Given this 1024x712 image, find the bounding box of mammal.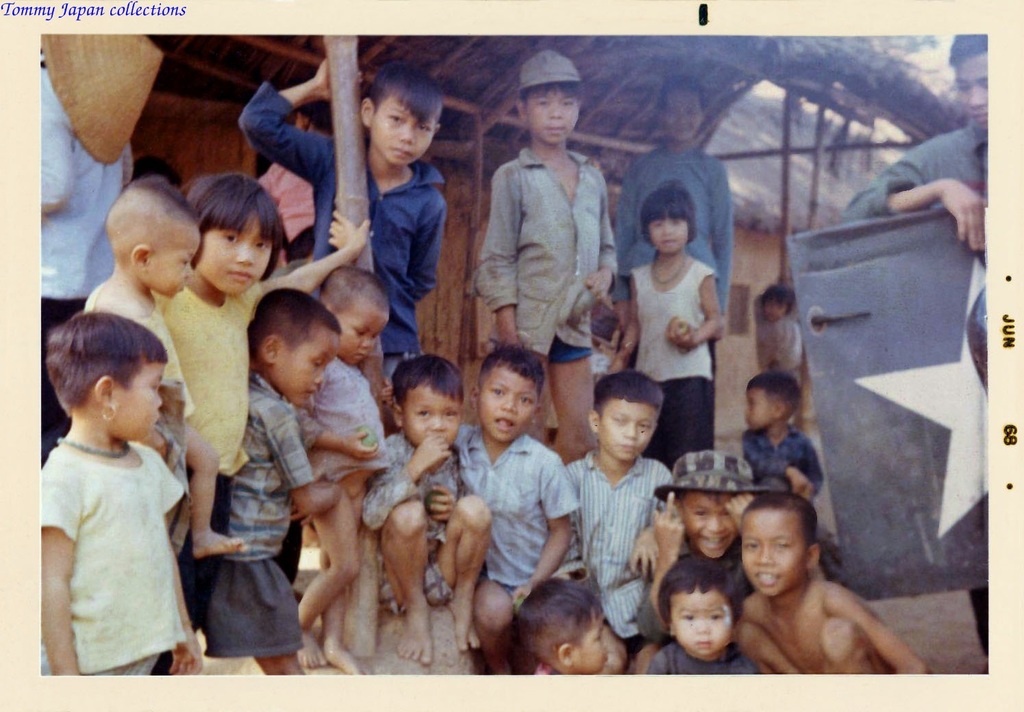
514,576,612,678.
